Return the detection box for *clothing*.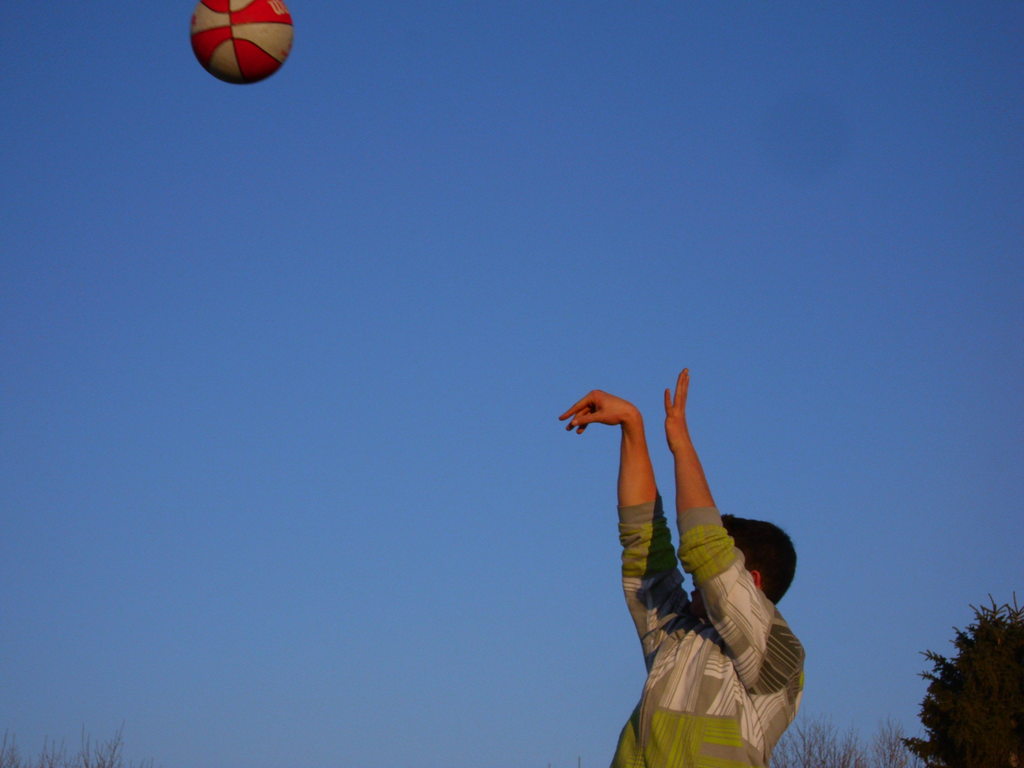
region(613, 499, 804, 767).
